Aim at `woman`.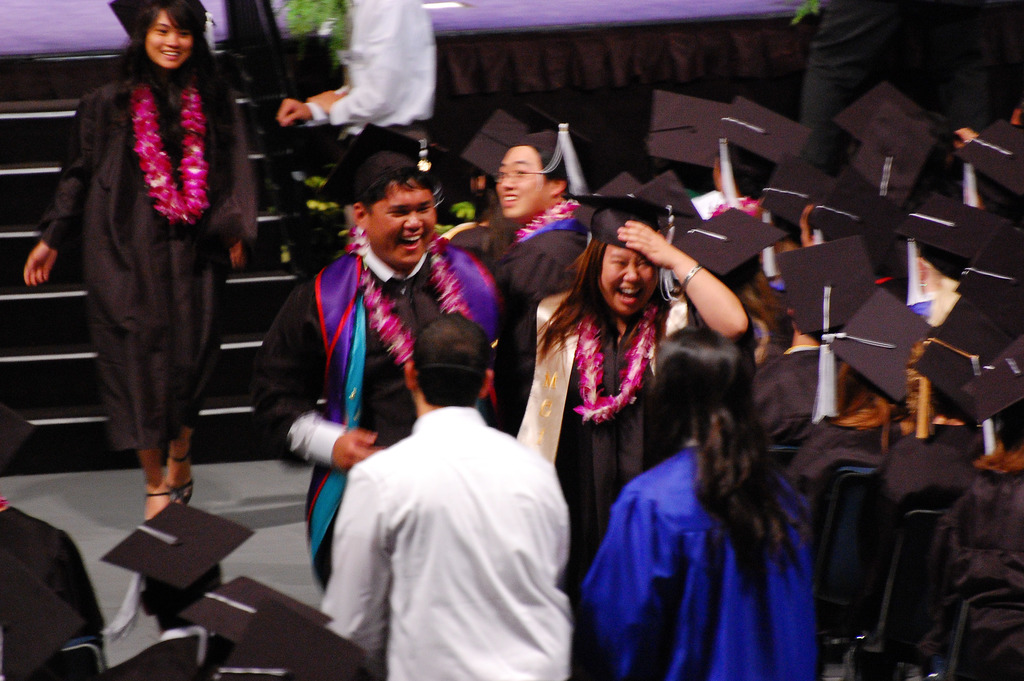
Aimed at rect(791, 286, 934, 498).
